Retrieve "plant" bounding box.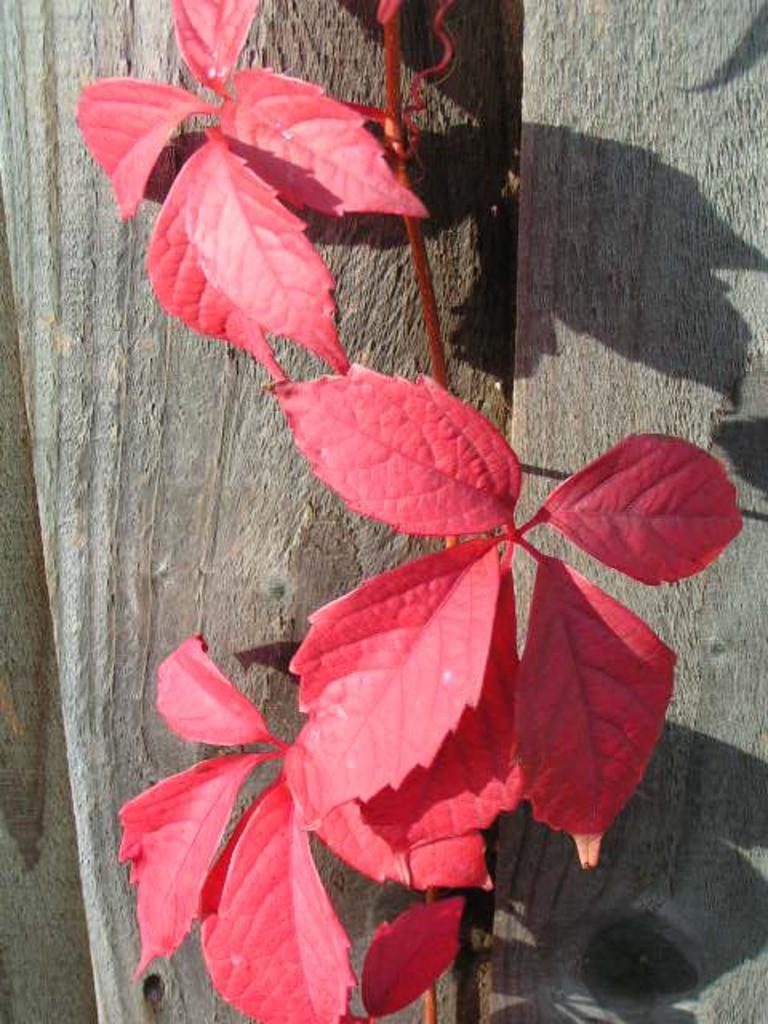
Bounding box: left=110, top=355, right=754, bottom=1022.
